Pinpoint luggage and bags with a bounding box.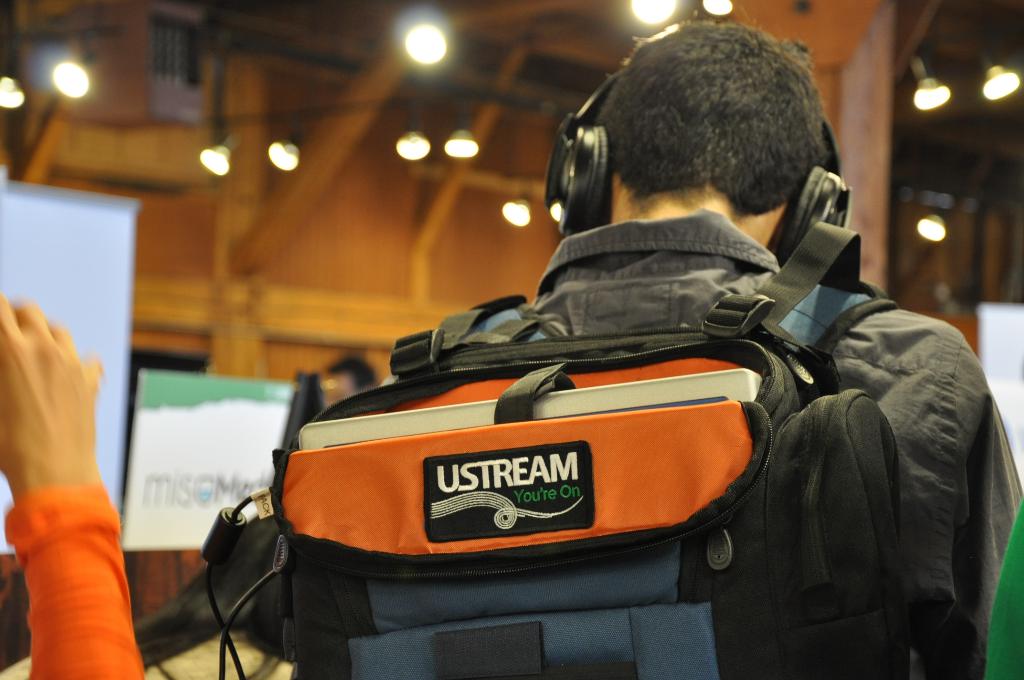
(266, 222, 897, 679).
